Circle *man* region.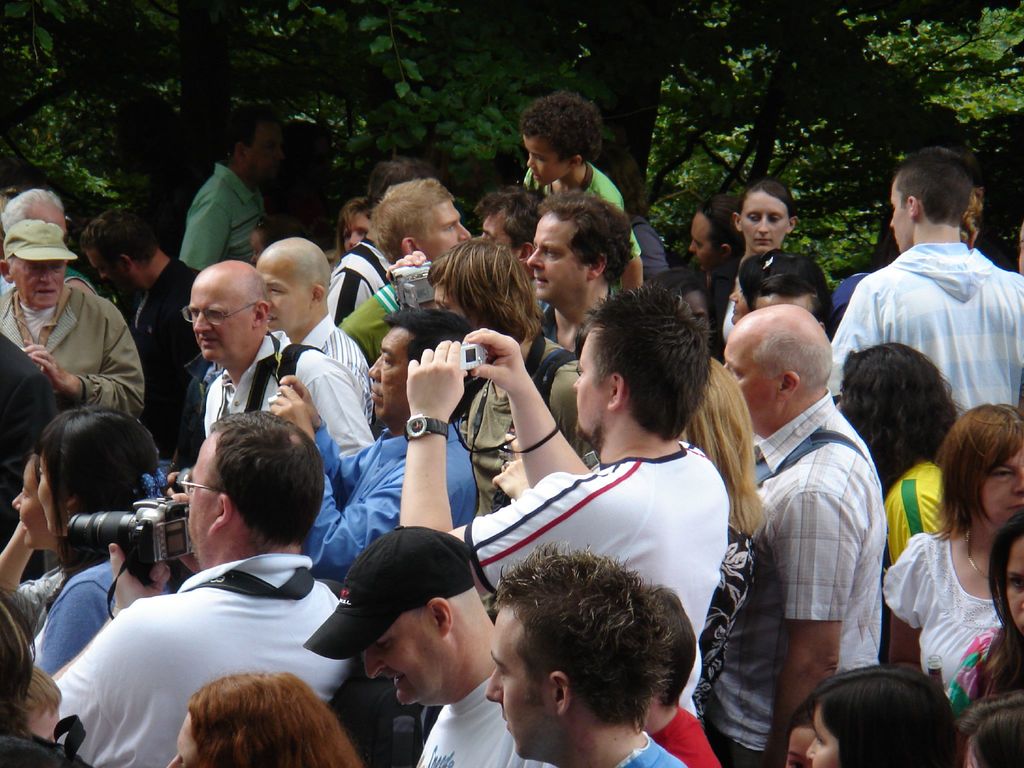
Region: (left=177, top=105, right=285, bottom=271).
